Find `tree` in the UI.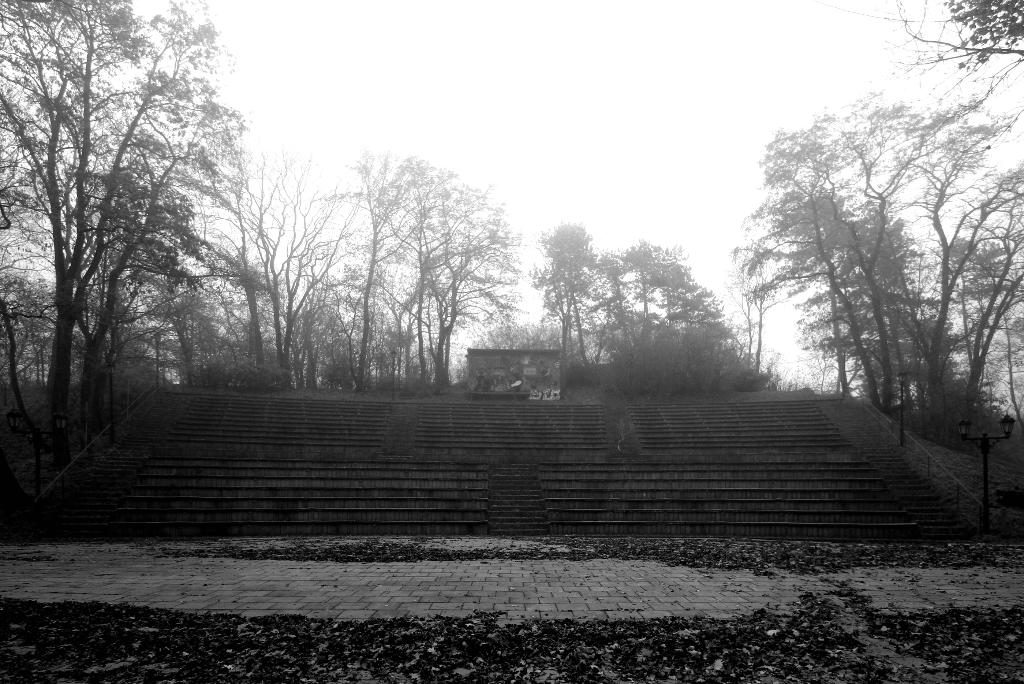
UI element at 940,0,1023,76.
